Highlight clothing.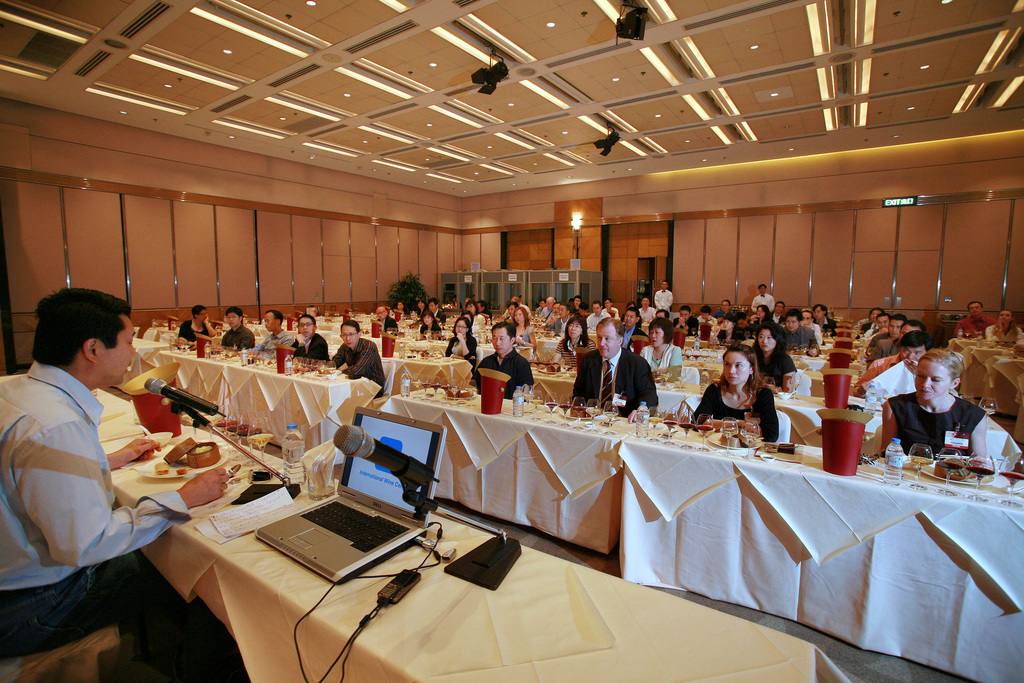
Highlighted region: (568,303,576,316).
